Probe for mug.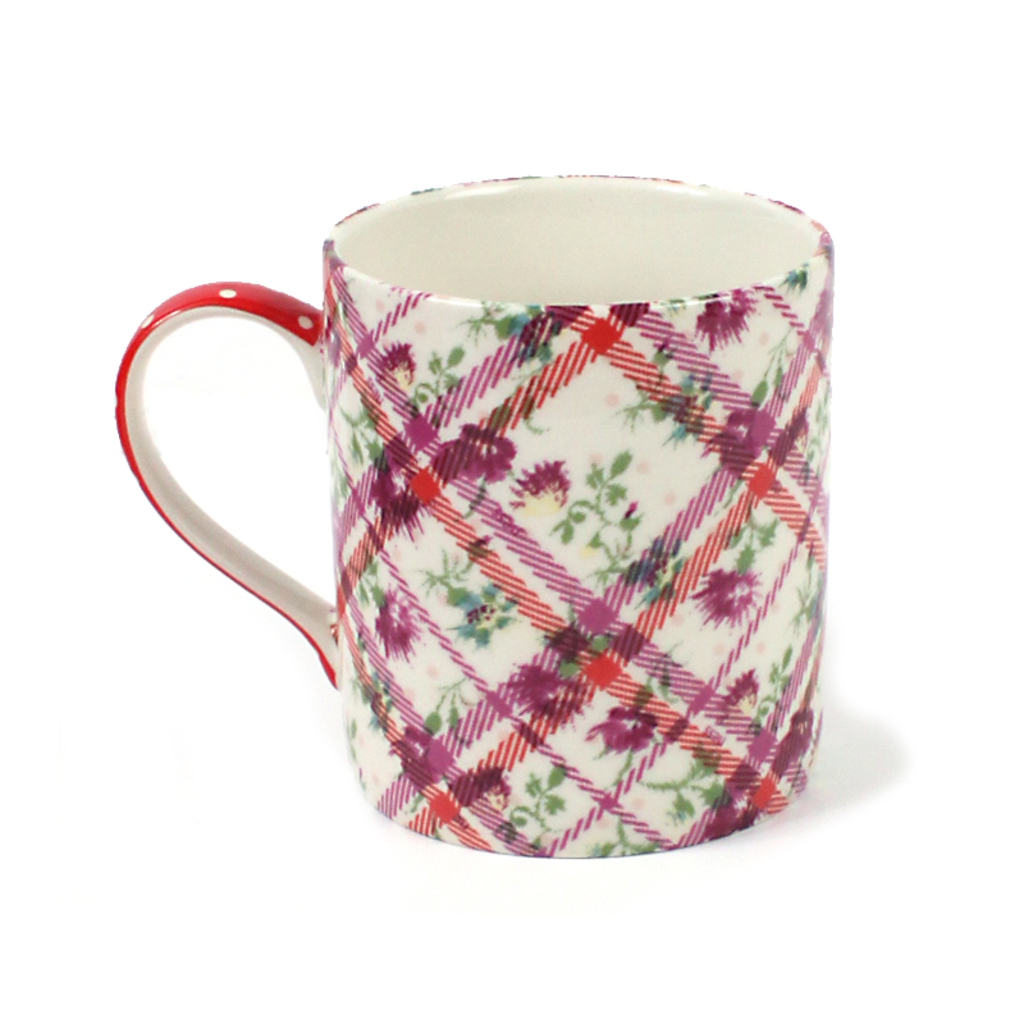
Probe result: box=[116, 165, 831, 860].
